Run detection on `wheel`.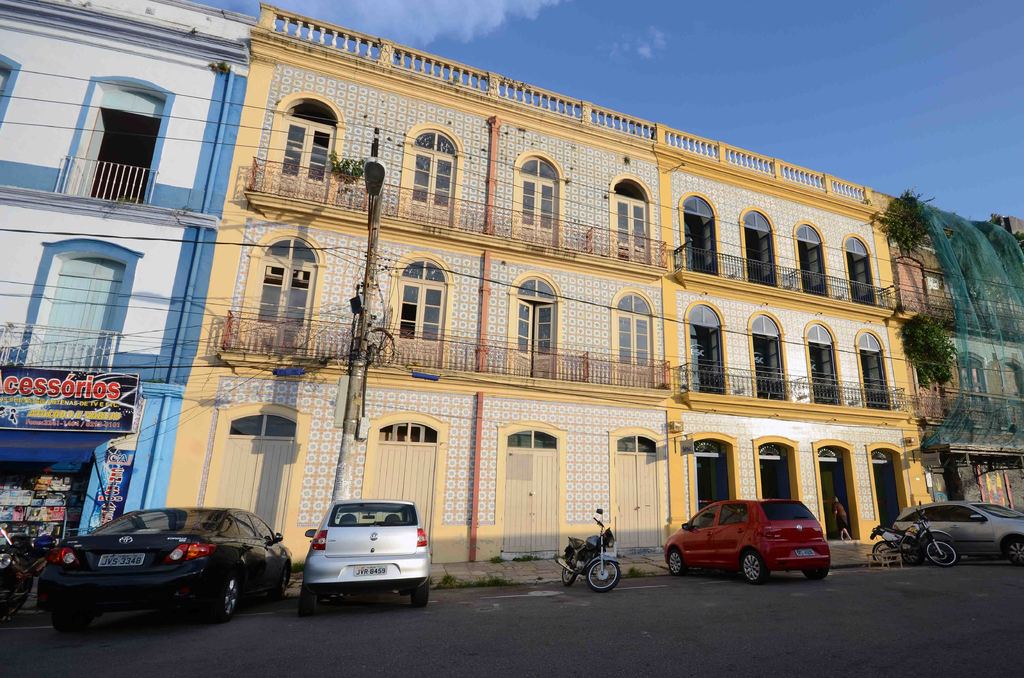
Result: pyautogui.locateOnScreen(924, 542, 960, 567).
